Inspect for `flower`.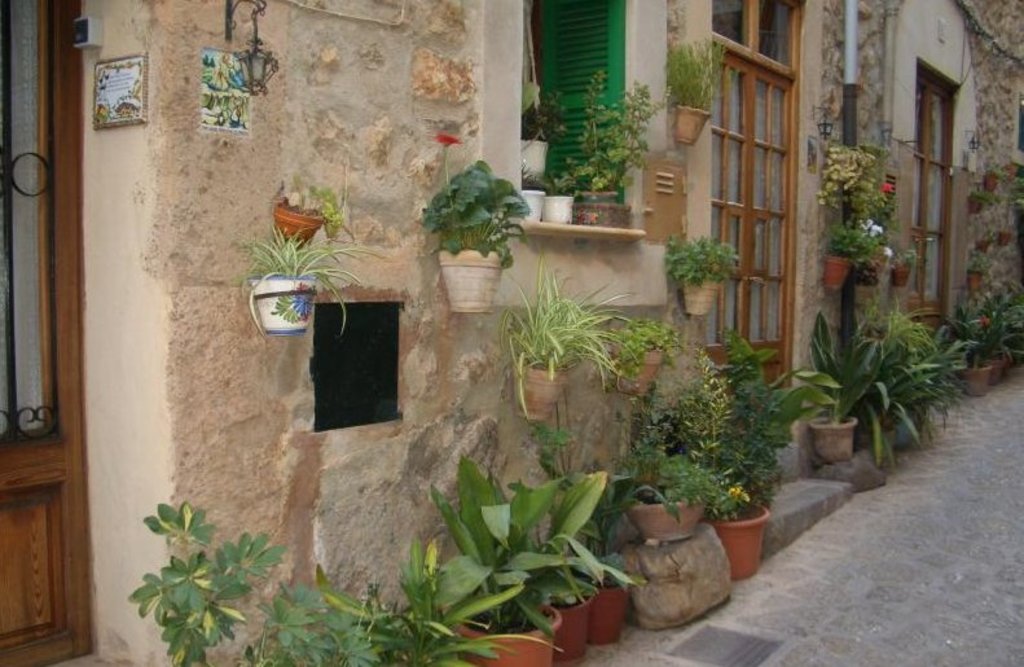
Inspection: {"left": 882, "top": 245, "right": 892, "bottom": 260}.
